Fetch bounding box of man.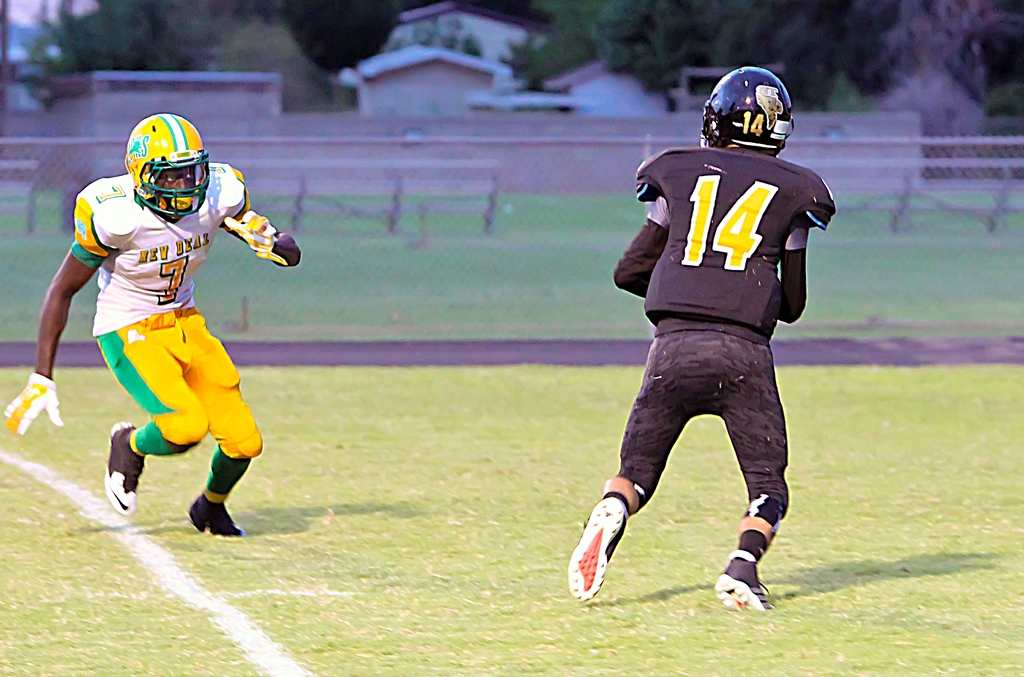
Bbox: x1=561 y1=105 x2=826 y2=610.
